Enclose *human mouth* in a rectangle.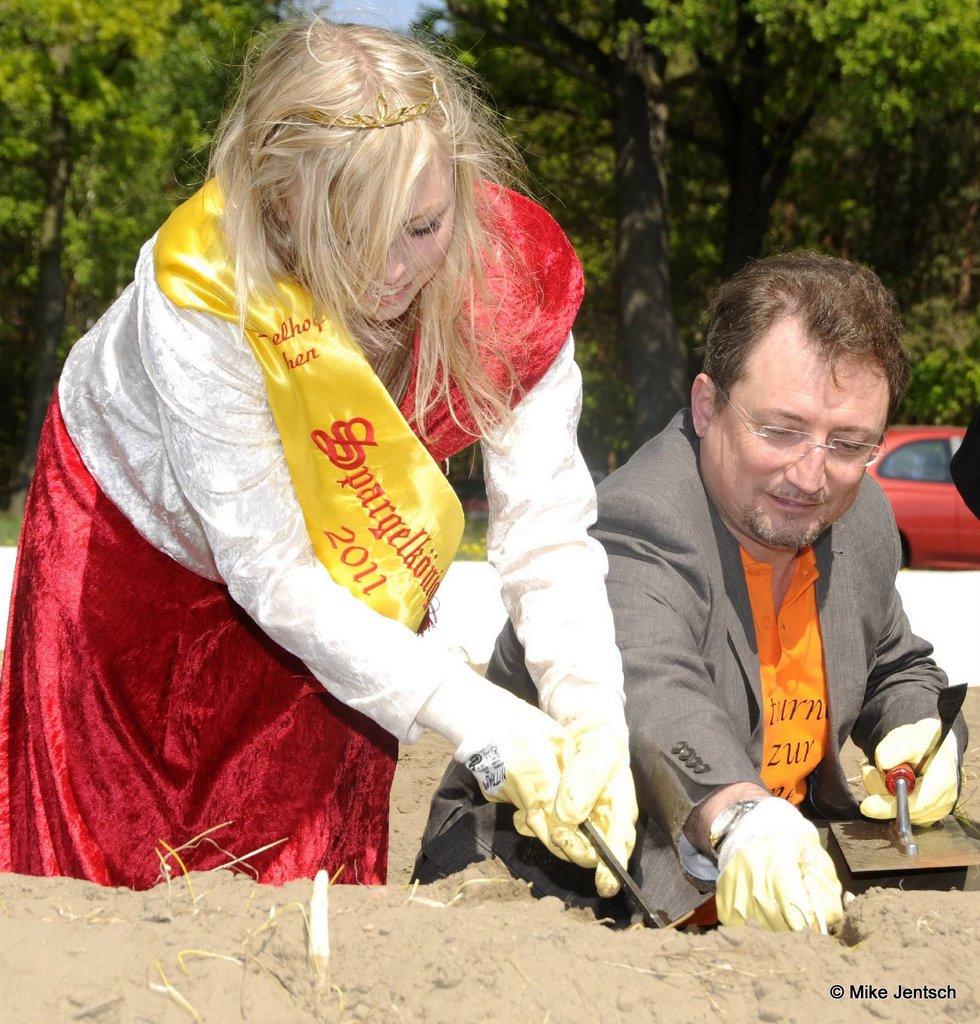
crop(371, 276, 412, 304).
